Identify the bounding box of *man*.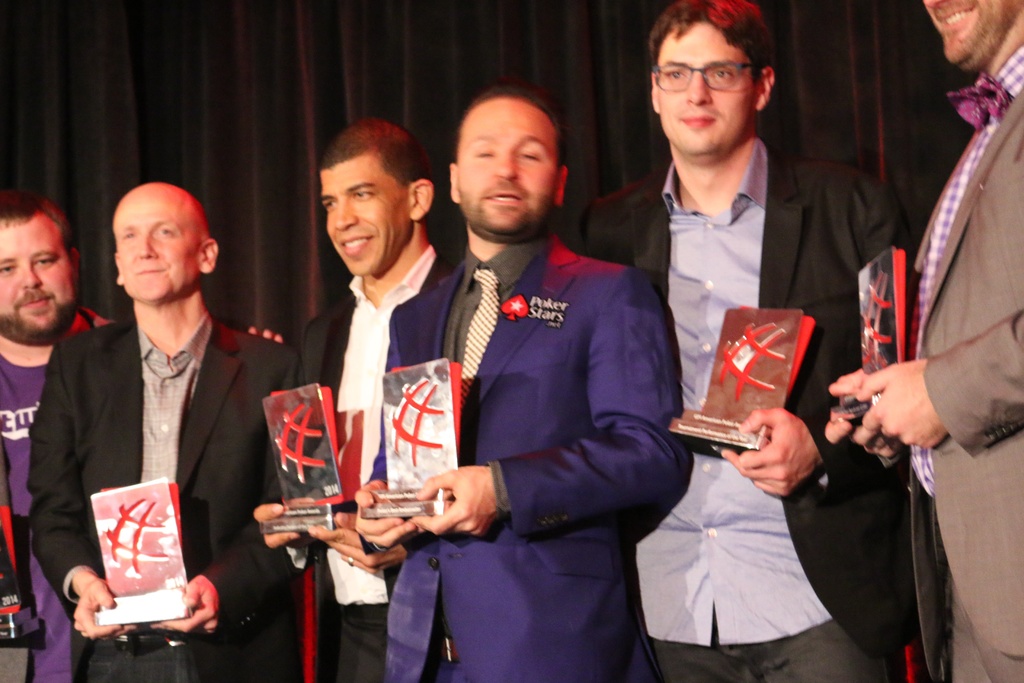
[252,108,456,682].
